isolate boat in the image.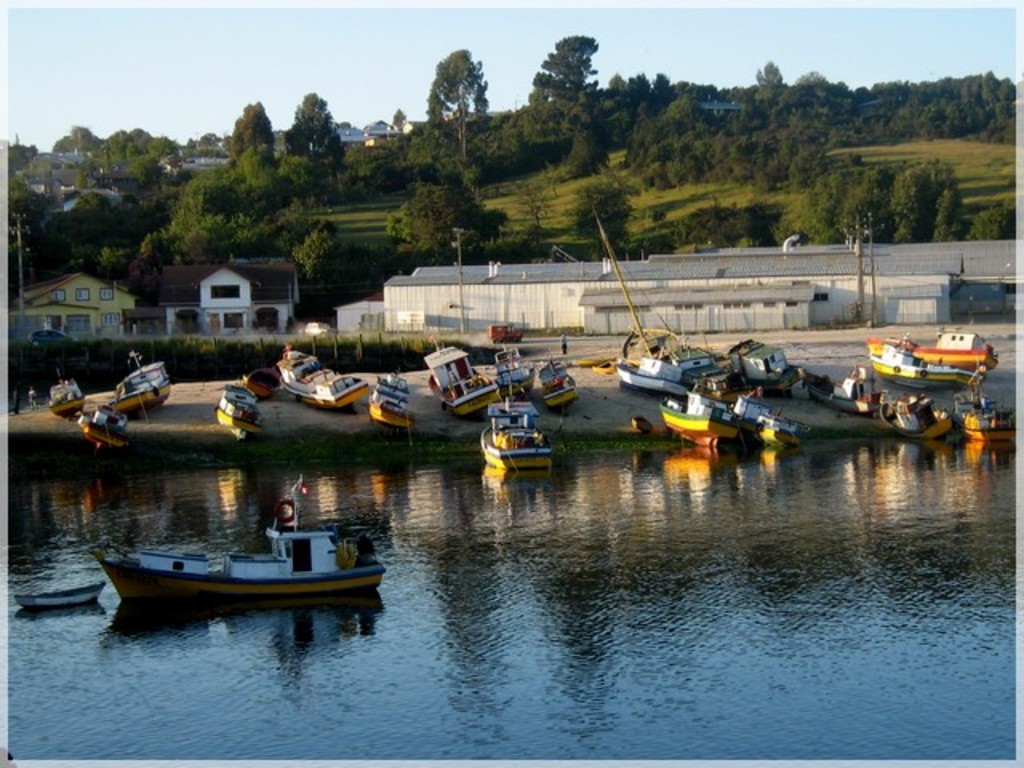
Isolated region: select_region(954, 374, 1022, 453).
